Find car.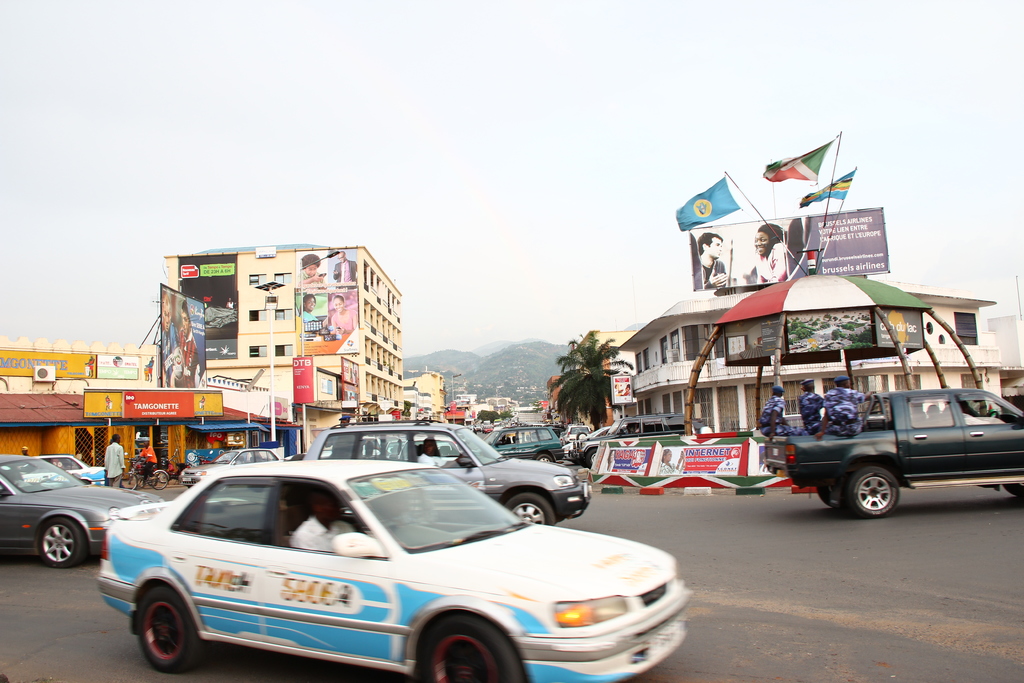
[left=477, top=422, right=566, bottom=471].
